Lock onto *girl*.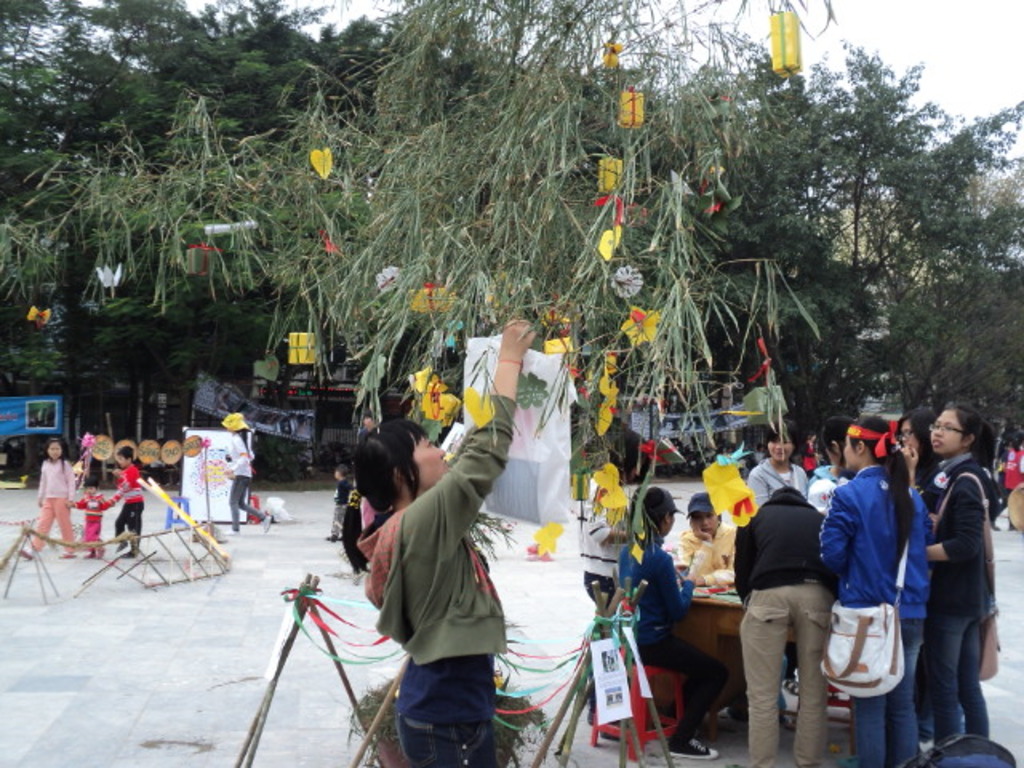
Locked: 574 426 648 698.
